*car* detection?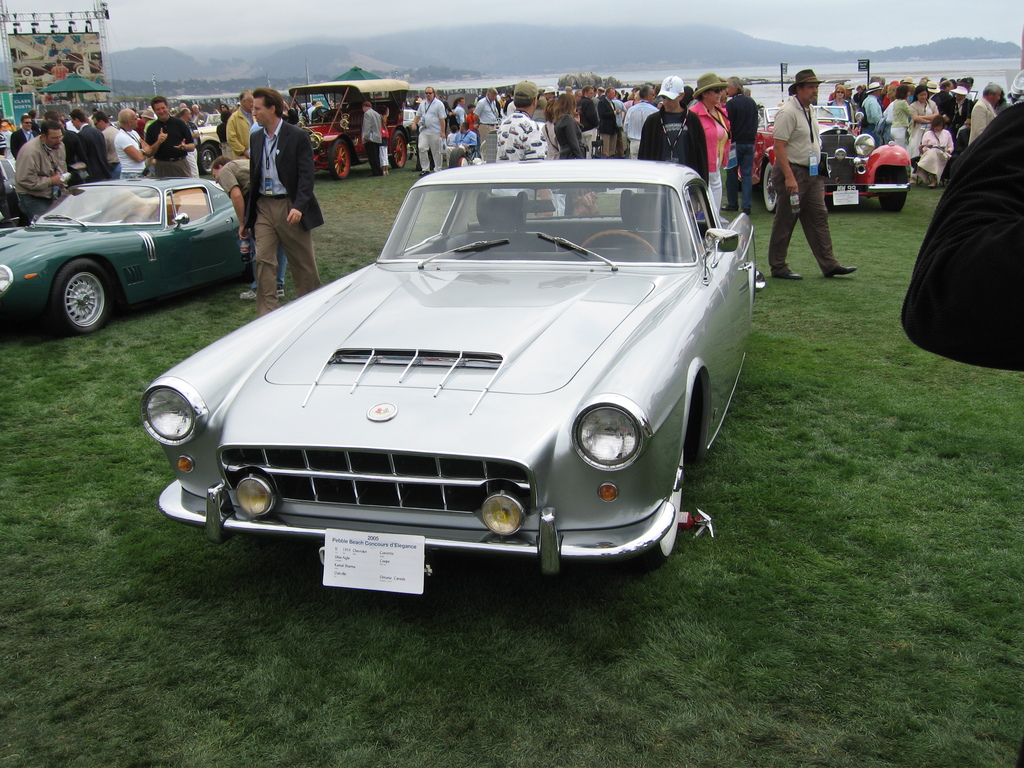
0 176 255 338
